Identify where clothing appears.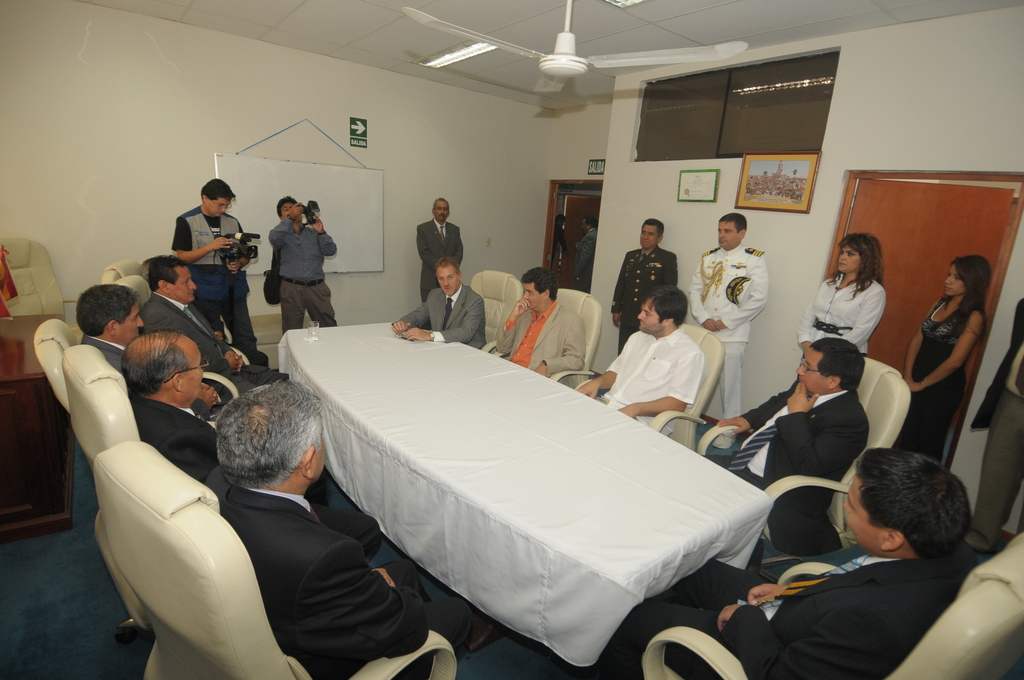
Appears at (172, 207, 255, 353).
